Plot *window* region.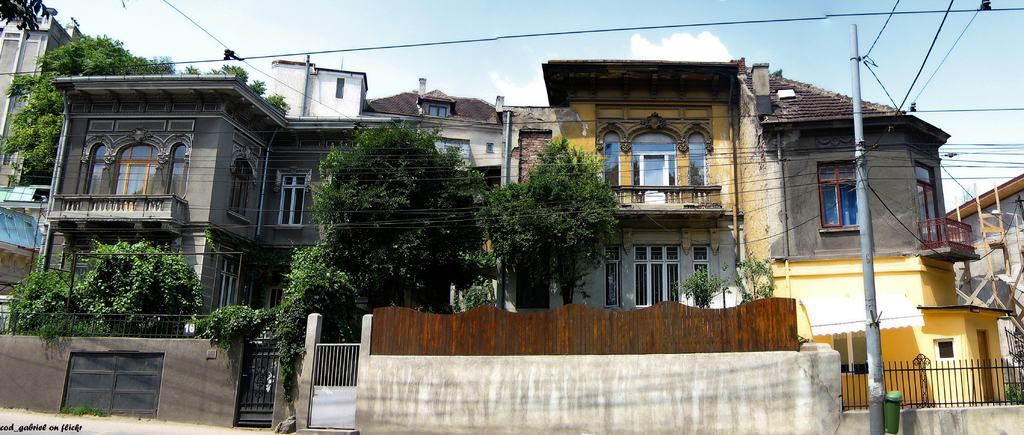
Plotted at <bbox>629, 238, 679, 309</bbox>.
